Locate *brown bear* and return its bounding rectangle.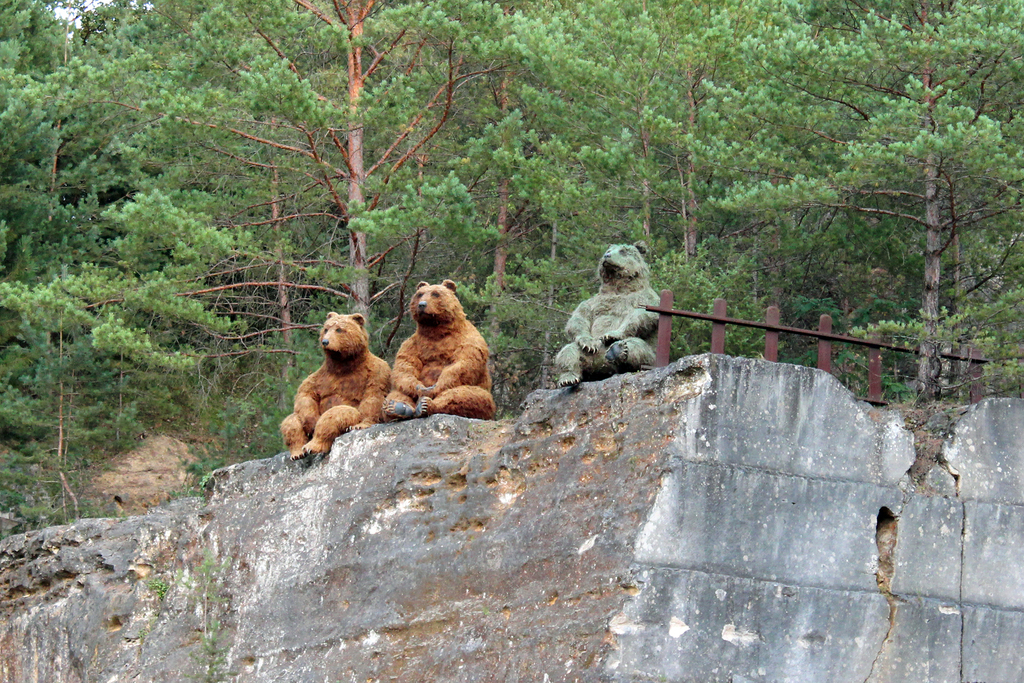
{"left": 383, "top": 278, "right": 499, "bottom": 418}.
